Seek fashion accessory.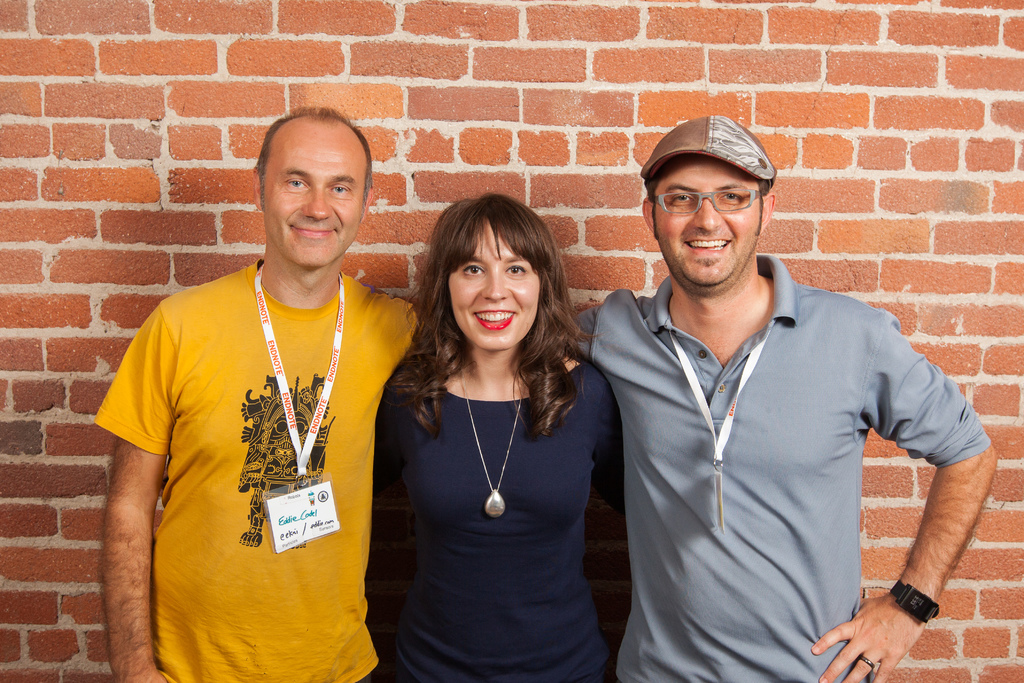
select_region(888, 578, 941, 624).
